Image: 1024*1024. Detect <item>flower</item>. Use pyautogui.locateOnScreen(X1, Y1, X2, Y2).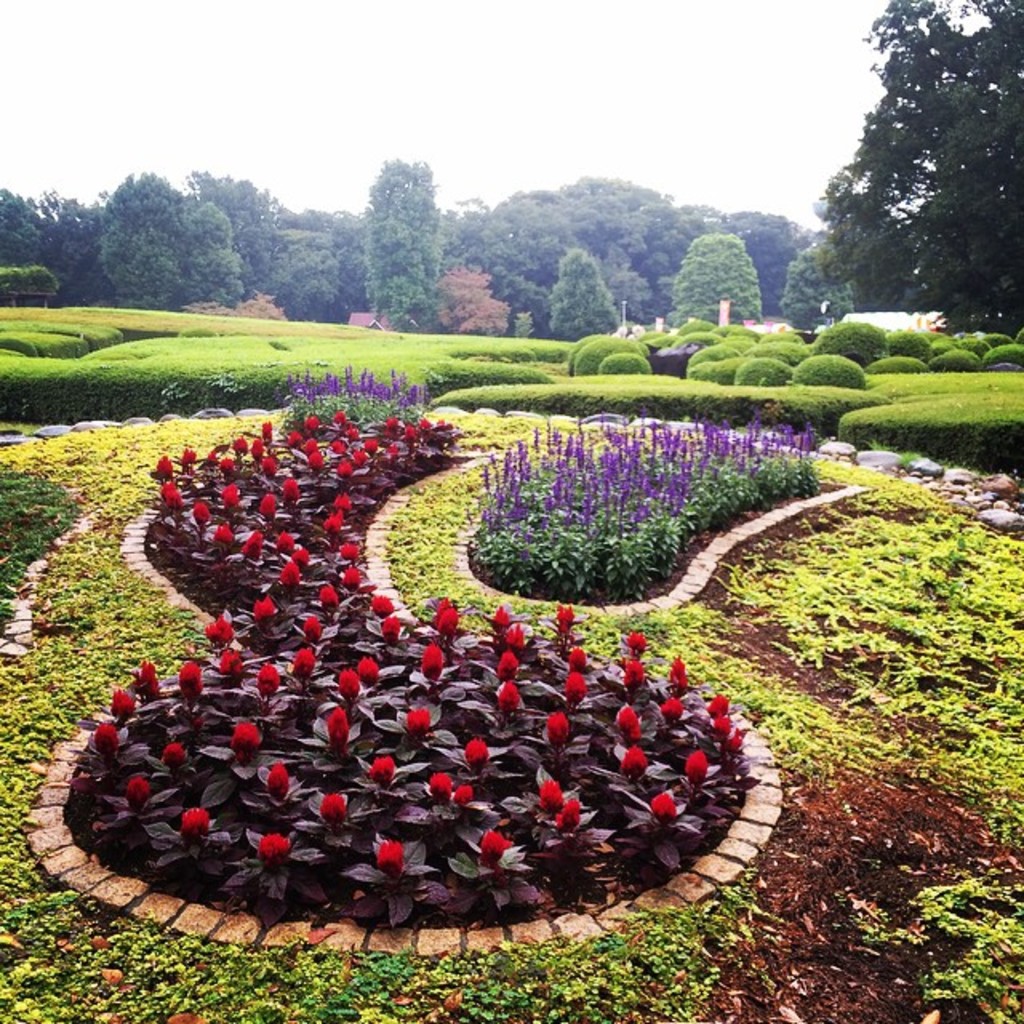
pyautogui.locateOnScreen(160, 480, 189, 509).
